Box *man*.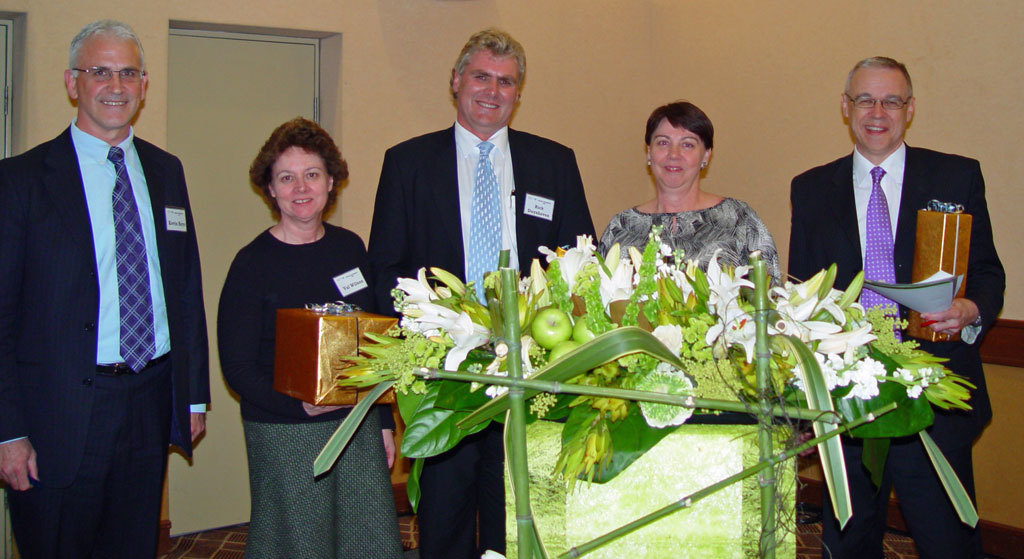
l=363, t=19, r=595, b=558.
